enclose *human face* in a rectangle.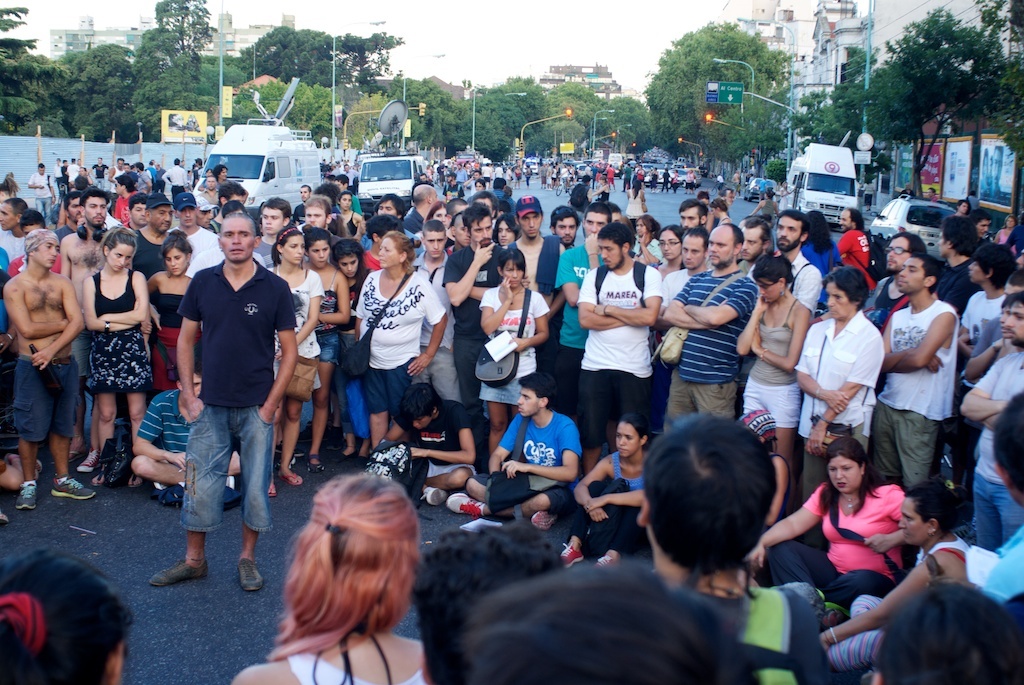
x1=192, y1=371, x2=200, y2=398.
